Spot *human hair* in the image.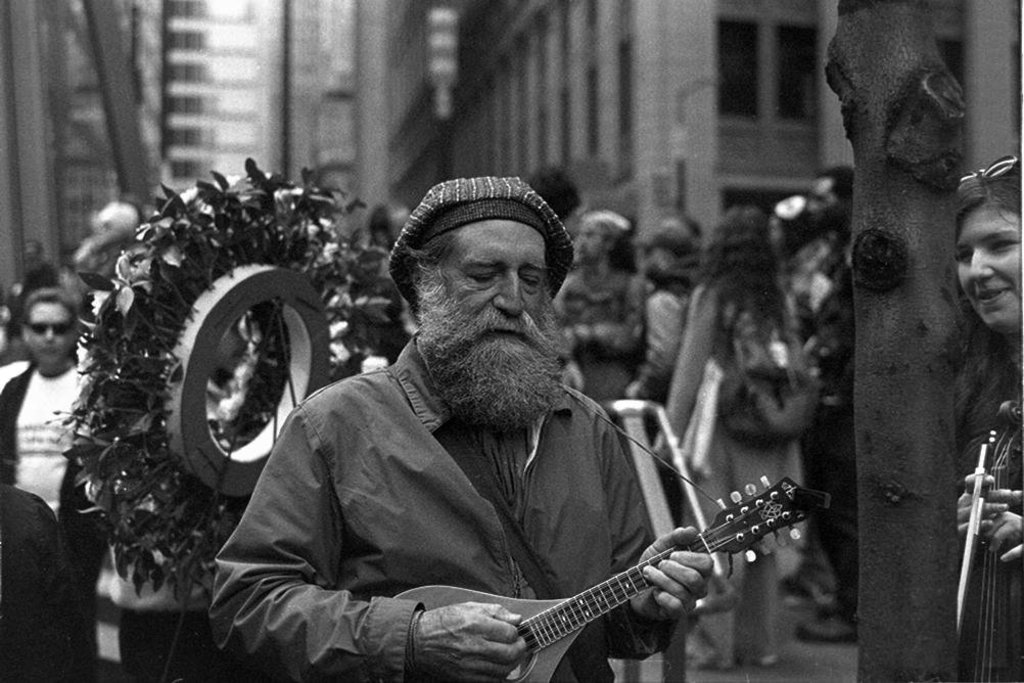
*human hair* found at (403, 237, 557, 314).
